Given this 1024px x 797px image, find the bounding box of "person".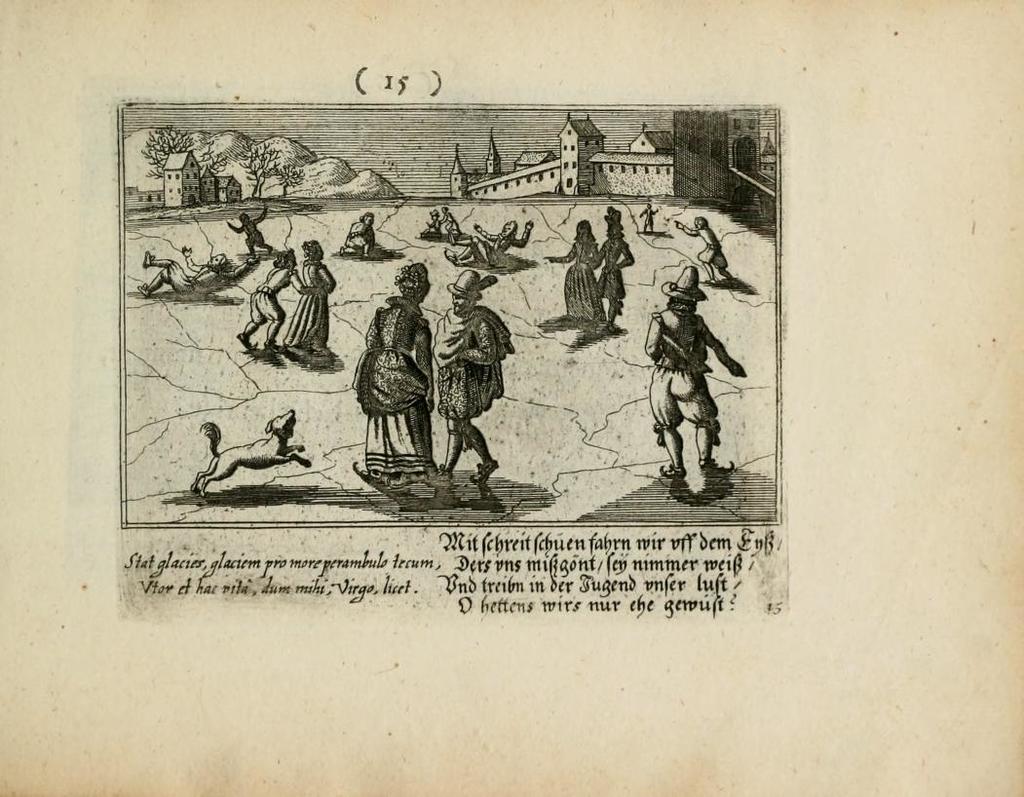
bbox=(356, 260, 435, 483).
